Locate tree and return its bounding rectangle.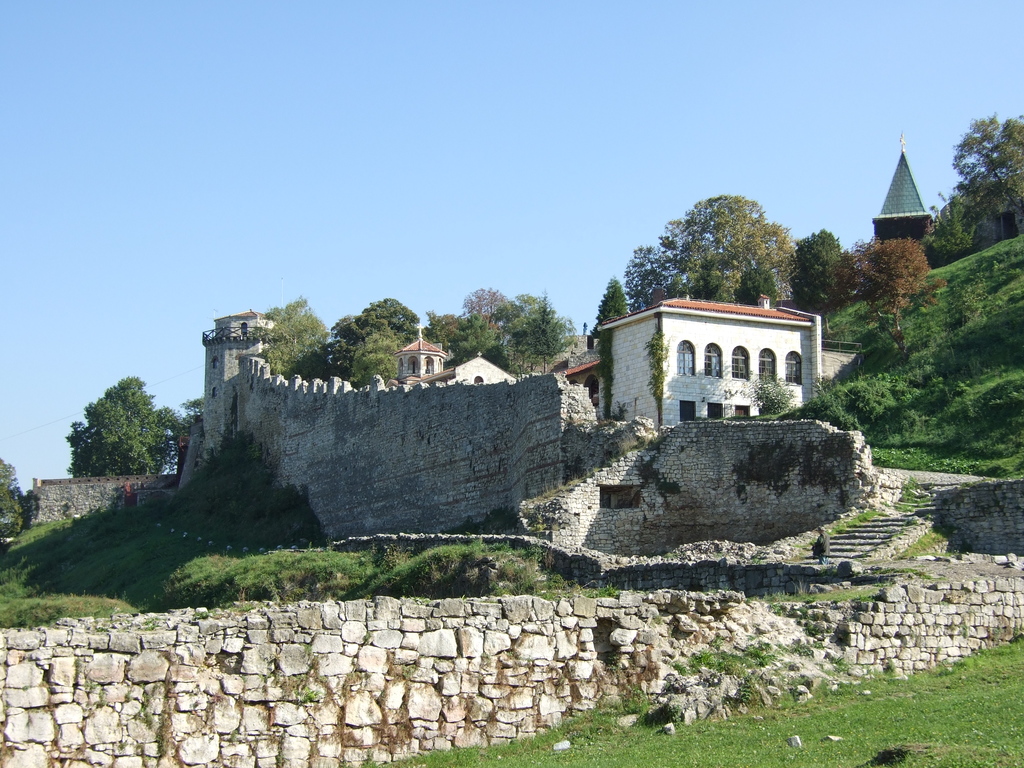
335/295/422/383.
